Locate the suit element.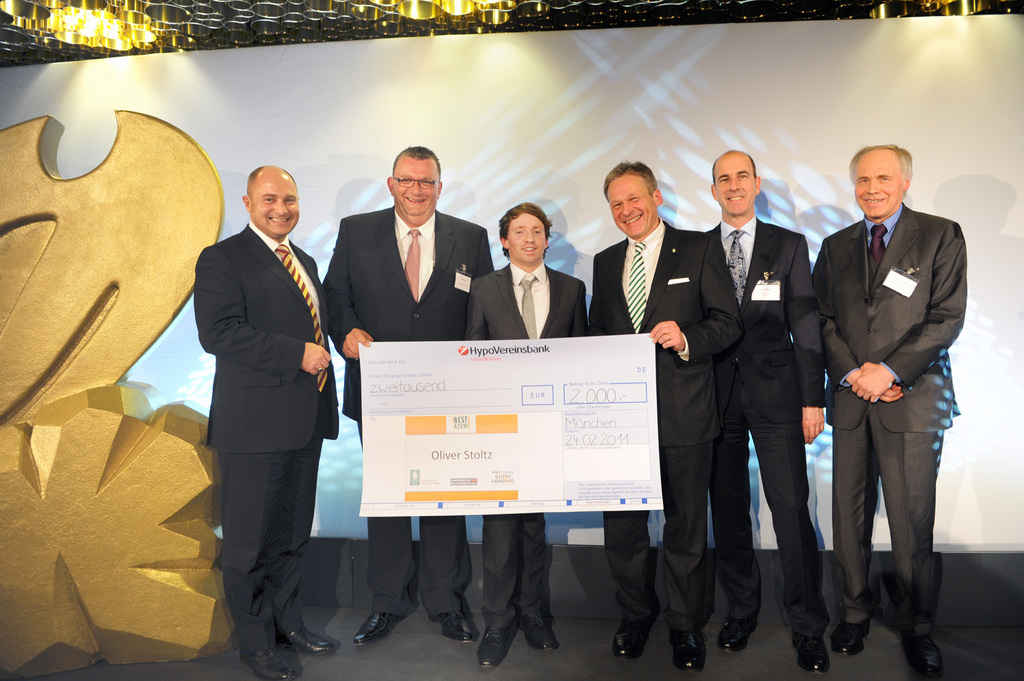
Element bbox: 586:217:743:638.
